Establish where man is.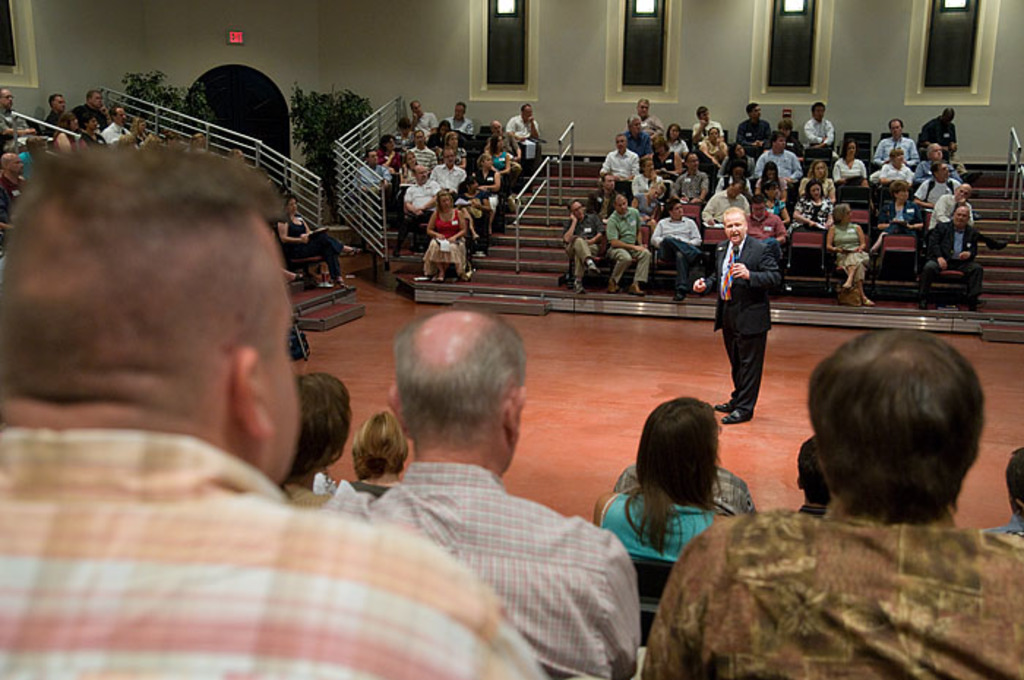
Established at (left=802, top=101, right=841, bottom=154).
